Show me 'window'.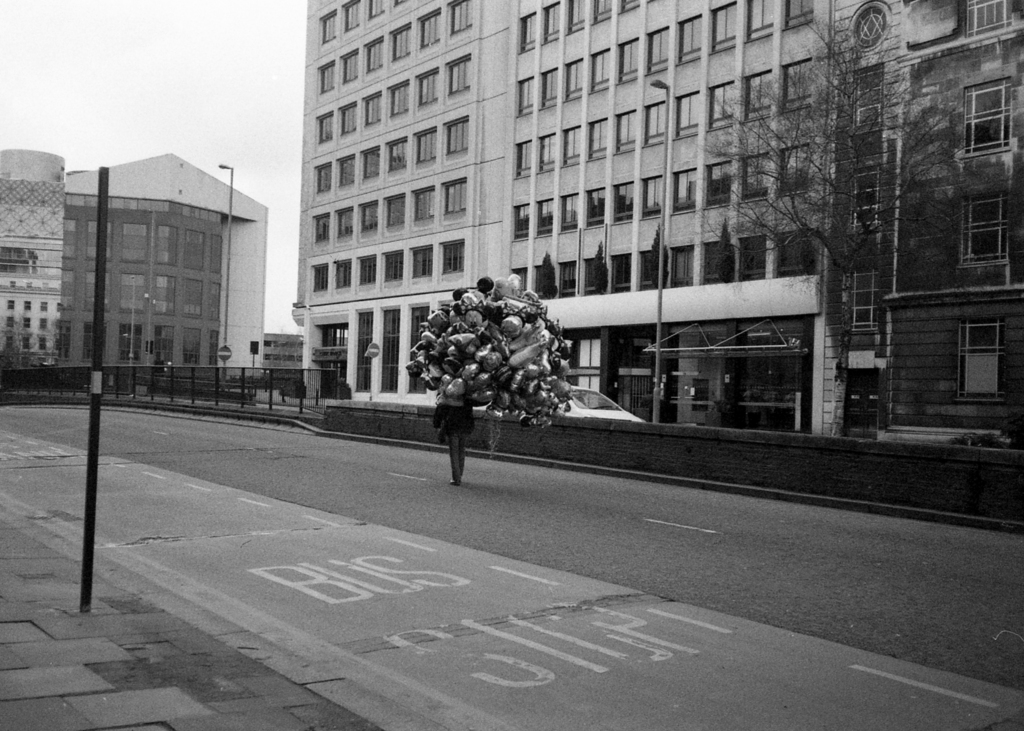
'window' is here: (x1=337, y1=154, x2=355, y2=189).
